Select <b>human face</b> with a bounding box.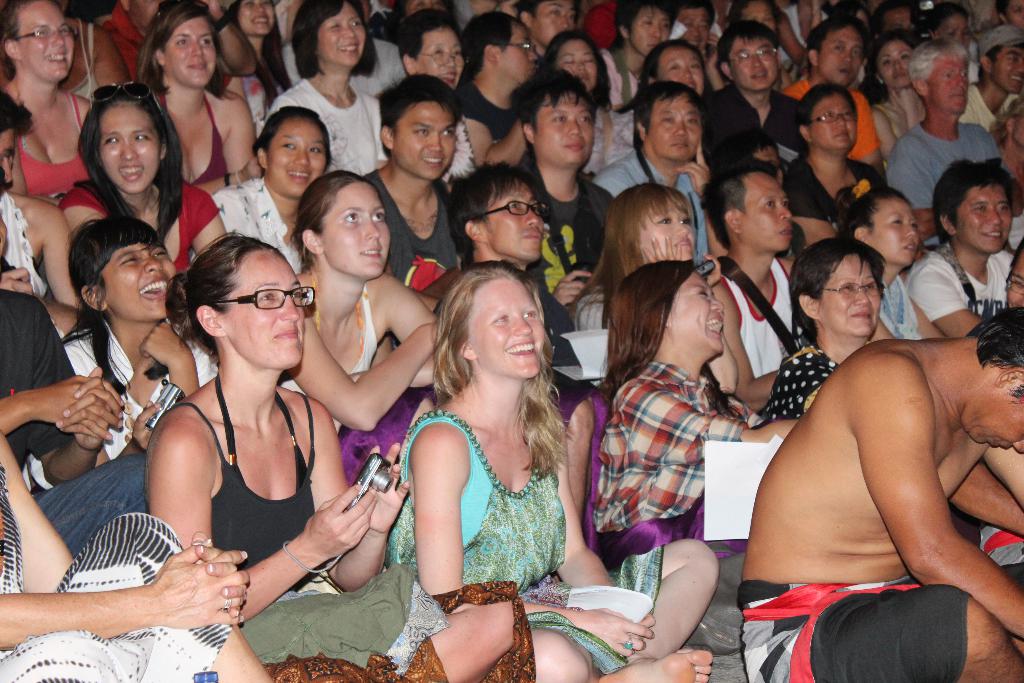
[left=627, top=1, right=673, bottom=54].
